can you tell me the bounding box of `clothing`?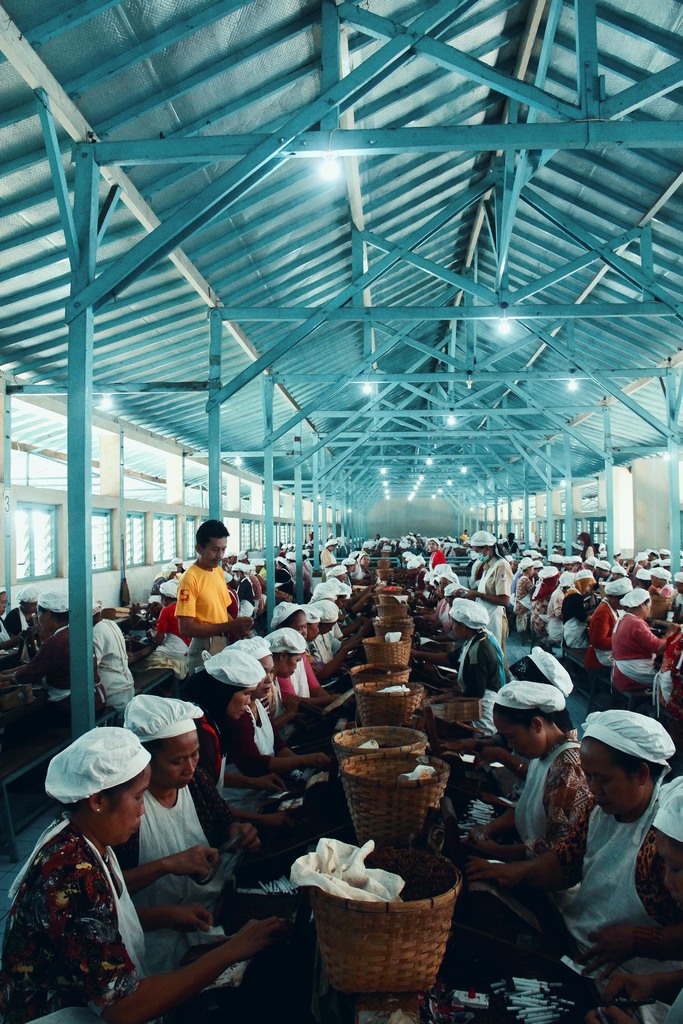
box=[520, 579, 564, 641].
